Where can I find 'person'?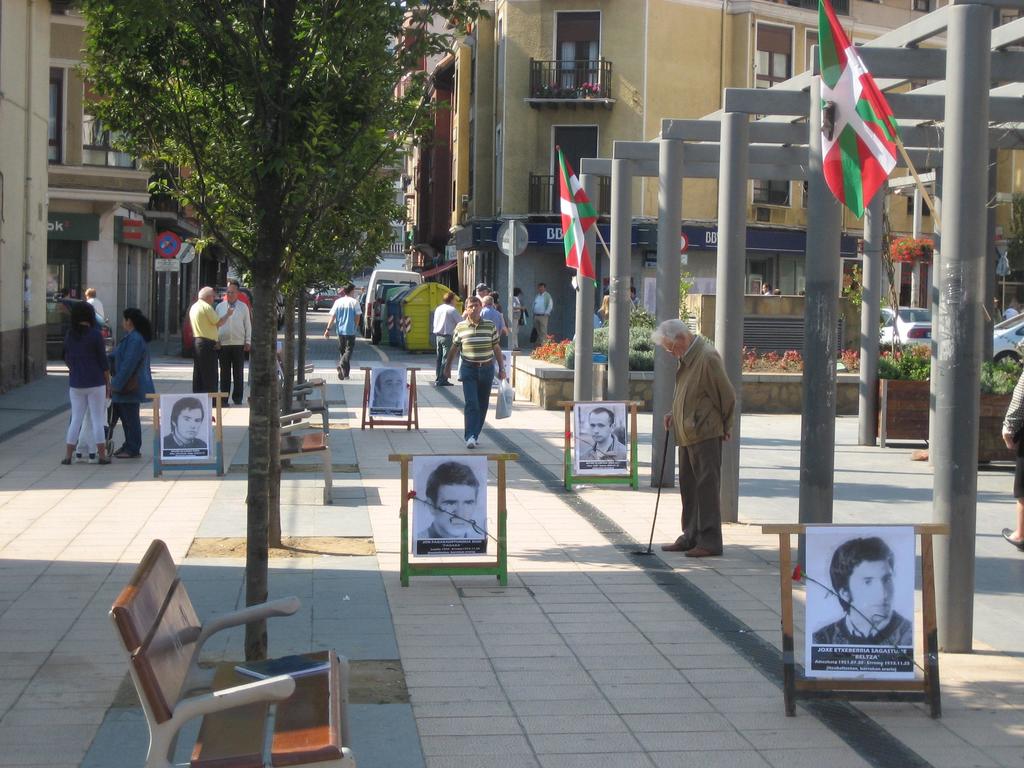
You can find it at <bbox>191, 289, 222, 408</bbox>.
